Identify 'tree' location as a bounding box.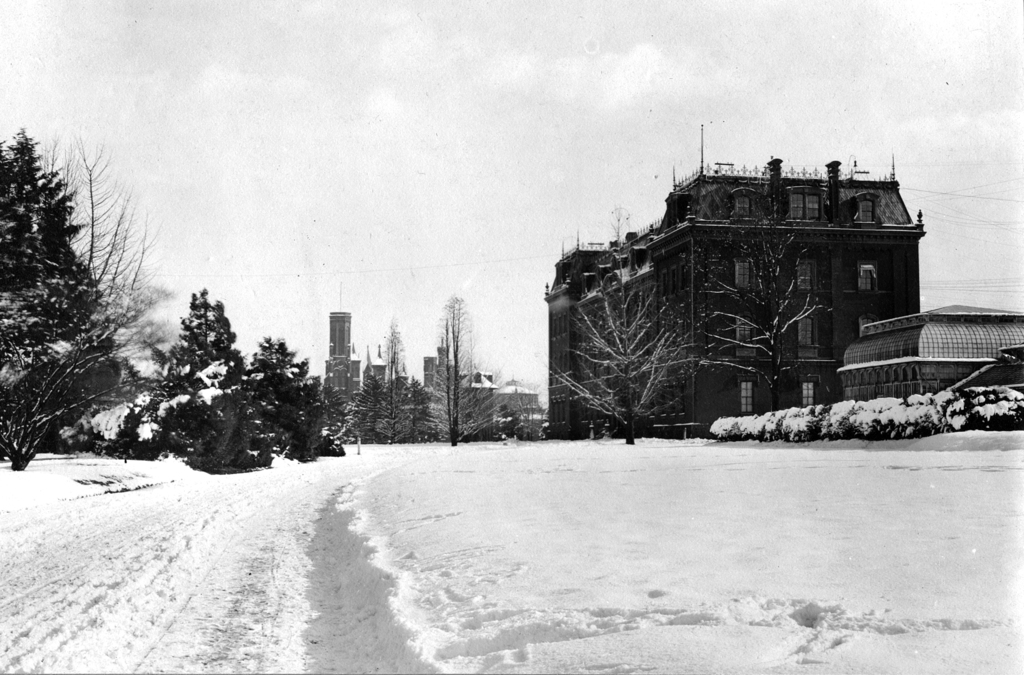
rect(430, 289, 506, 451).
